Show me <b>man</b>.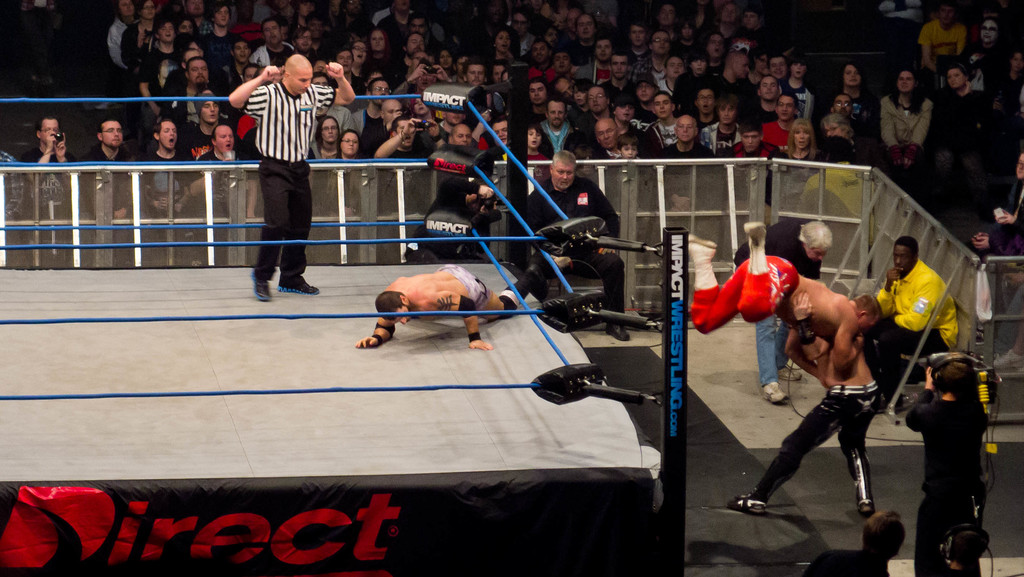
<b>man</b> is here: box(190, 122, 263, 263).
